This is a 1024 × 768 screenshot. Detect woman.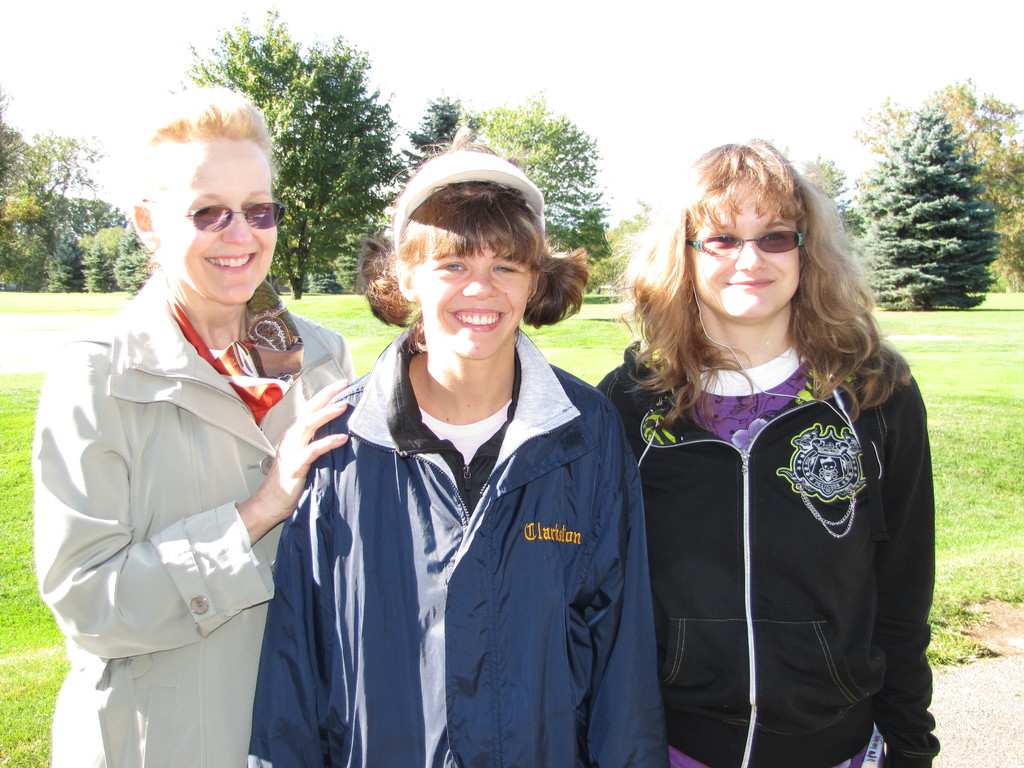
pyautogui.locateOnScreen(595, 134, 941, 767).
